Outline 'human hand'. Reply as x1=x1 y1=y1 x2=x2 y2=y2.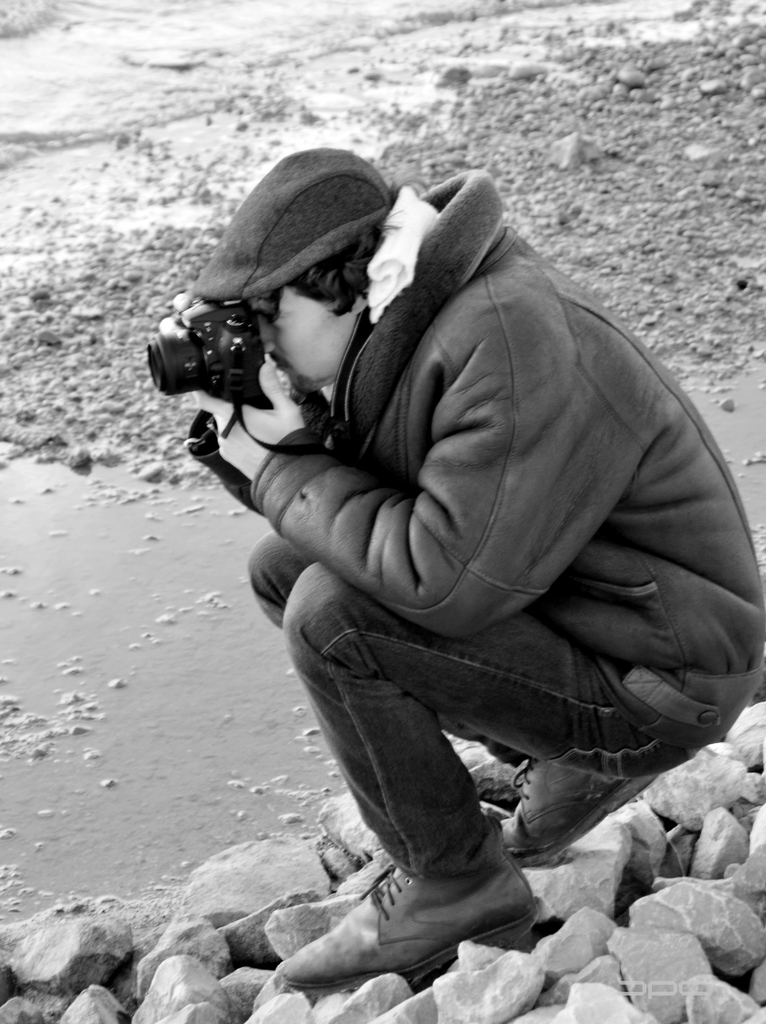
x1=193 y1=388 x2=298 y2=473.
